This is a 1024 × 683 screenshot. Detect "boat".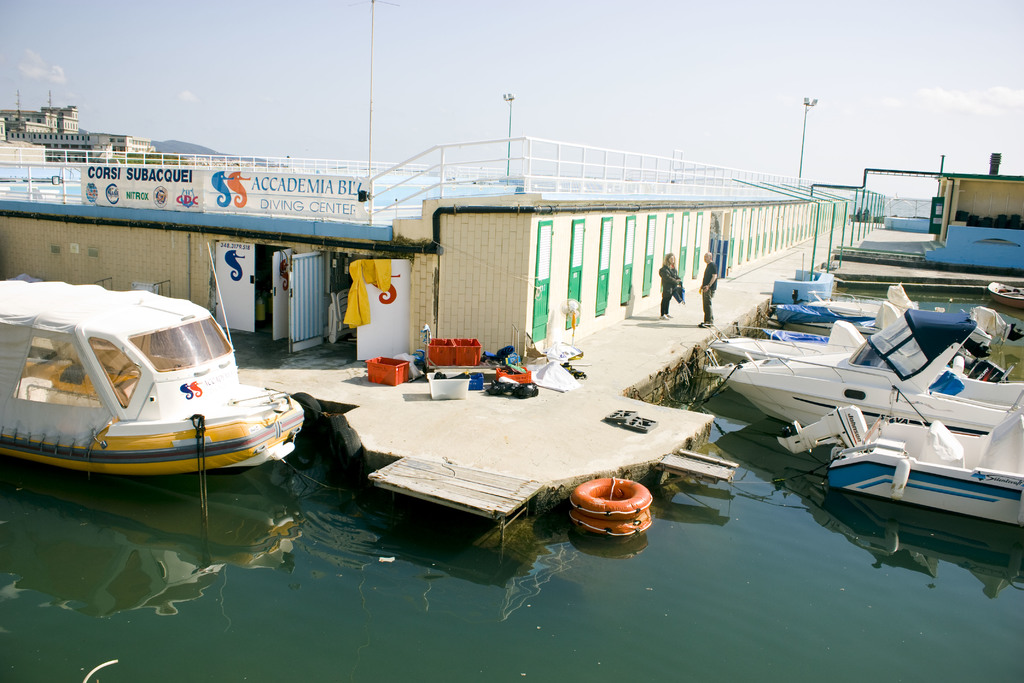
[981, 281, 1023, 307].
